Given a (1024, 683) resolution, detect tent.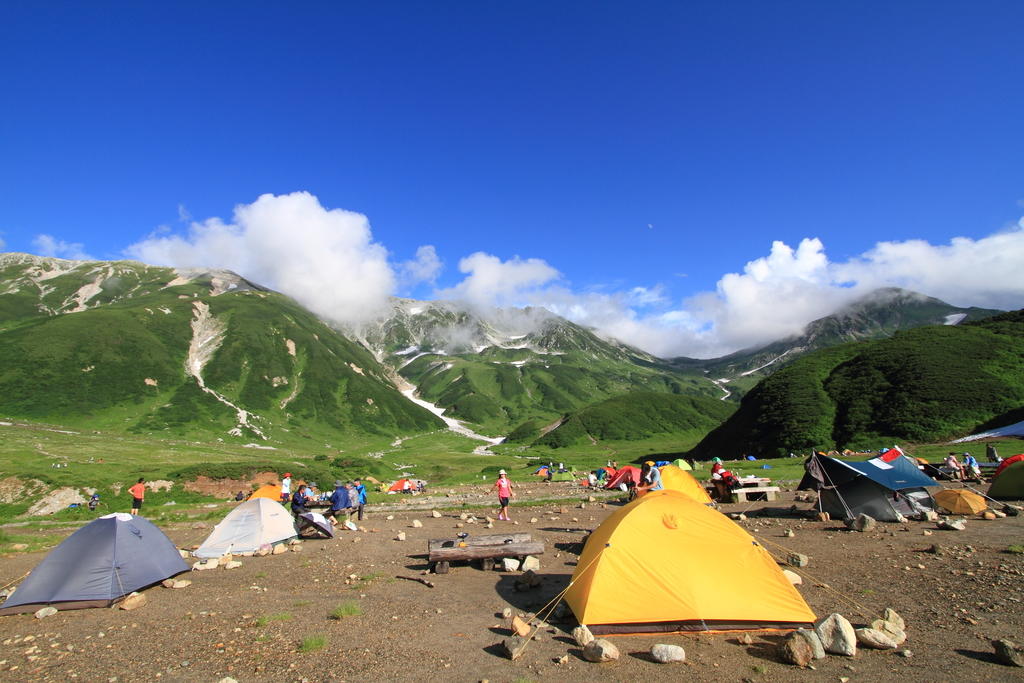
(200,506,307,553).
